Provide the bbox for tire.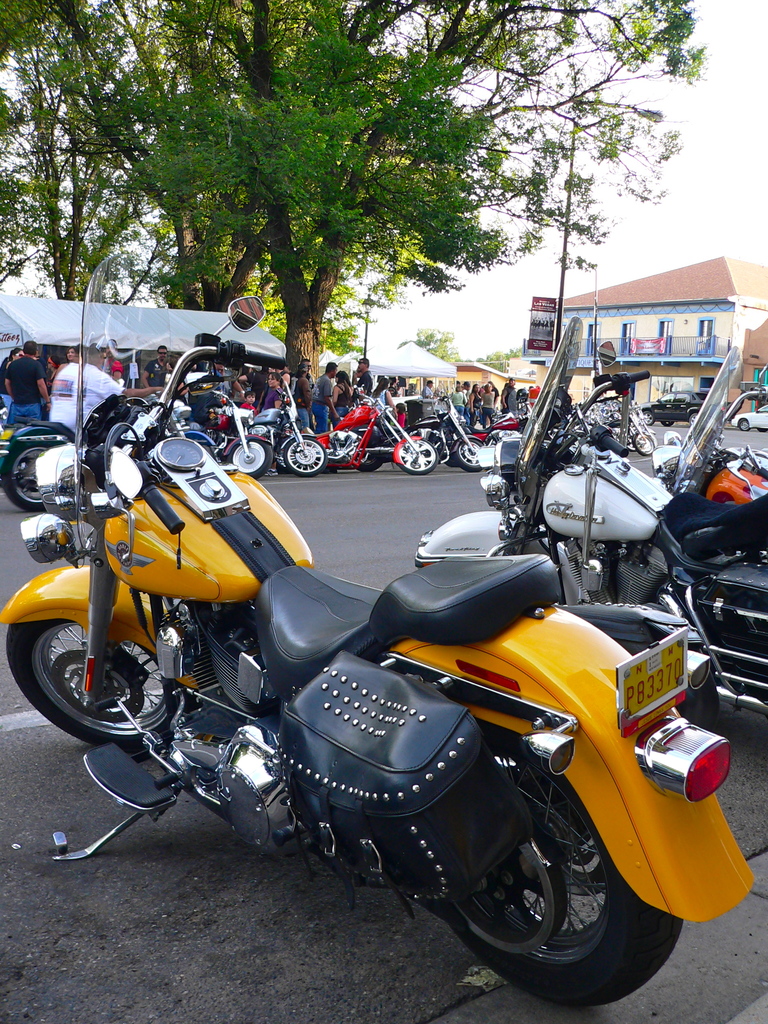
(646,433,659,445).
